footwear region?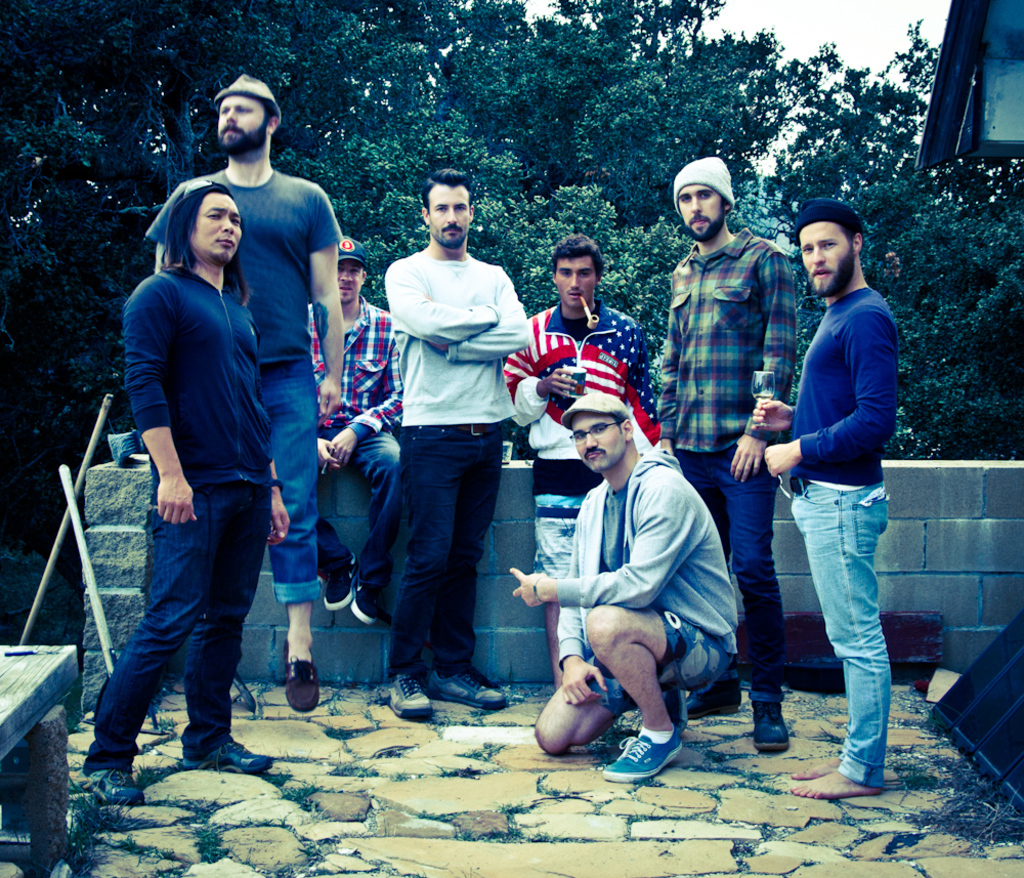
bbox=(280, 657, 321, 713)
